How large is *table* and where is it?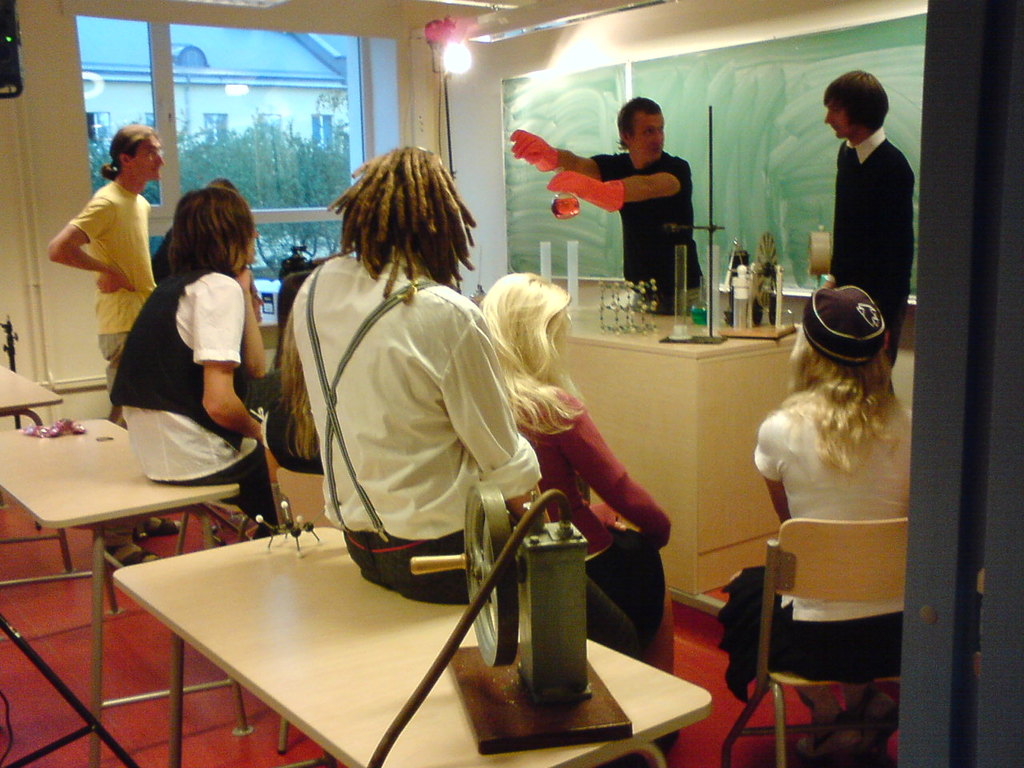
Bounding box: 114,524,715,767.
